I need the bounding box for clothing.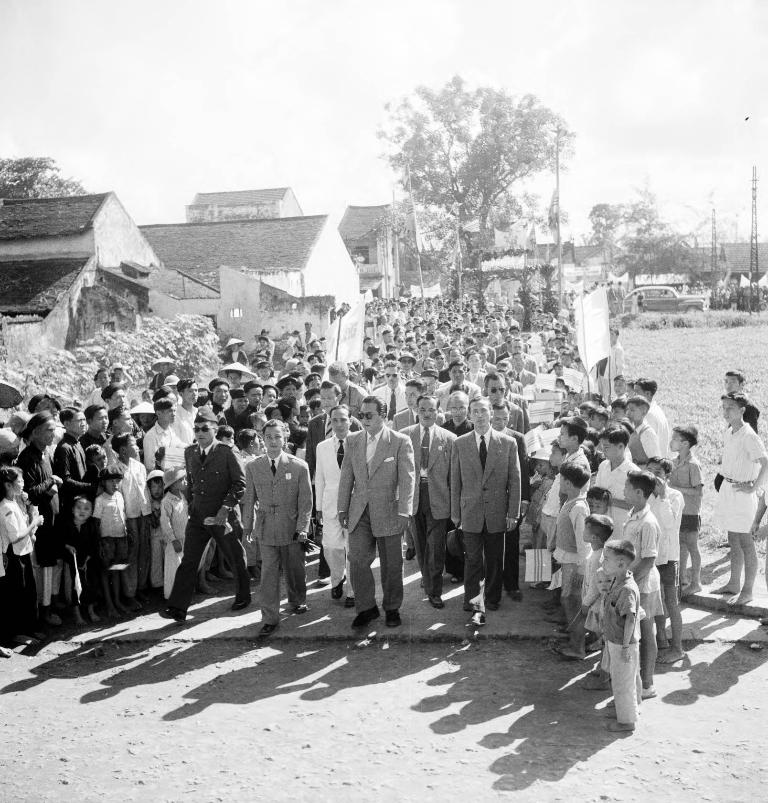
Here it is: detection(712, 391, 760, 492).
